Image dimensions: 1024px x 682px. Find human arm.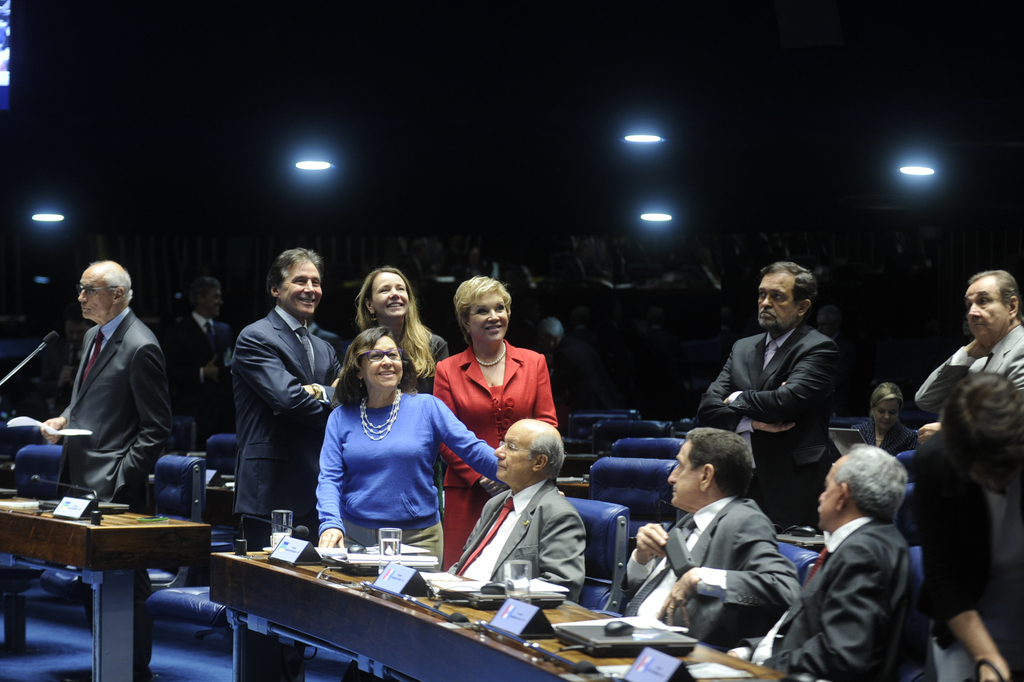
detection(916, 439, 1014, 681).
